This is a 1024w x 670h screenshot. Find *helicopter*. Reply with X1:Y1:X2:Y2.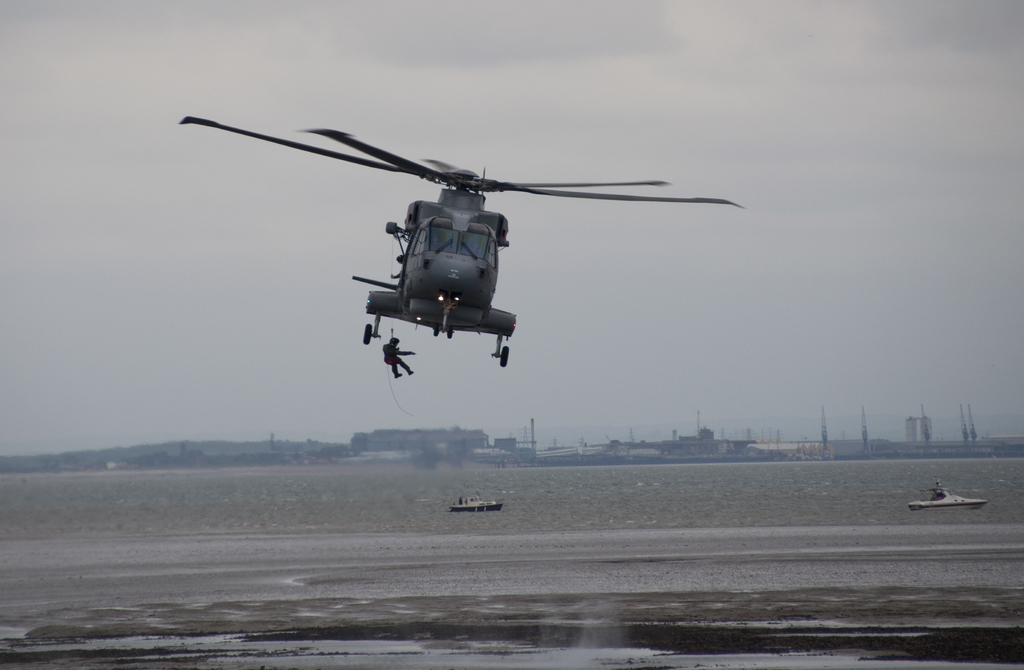
175:103:724:391.
